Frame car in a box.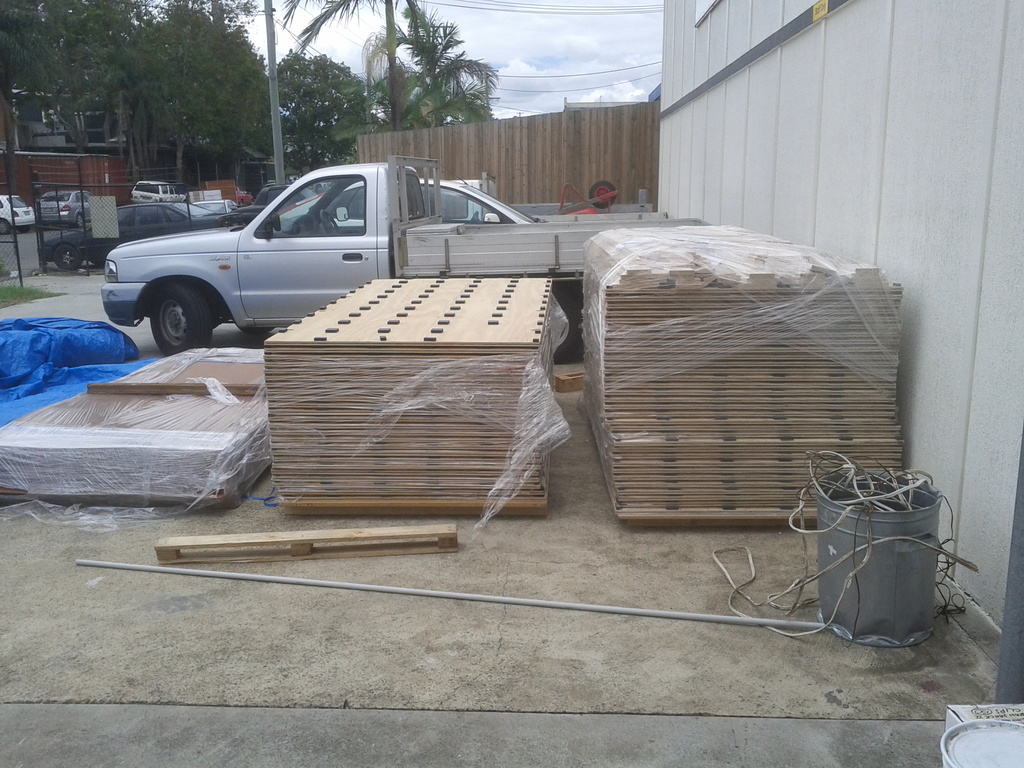
box(128, 184, 188, 202).
